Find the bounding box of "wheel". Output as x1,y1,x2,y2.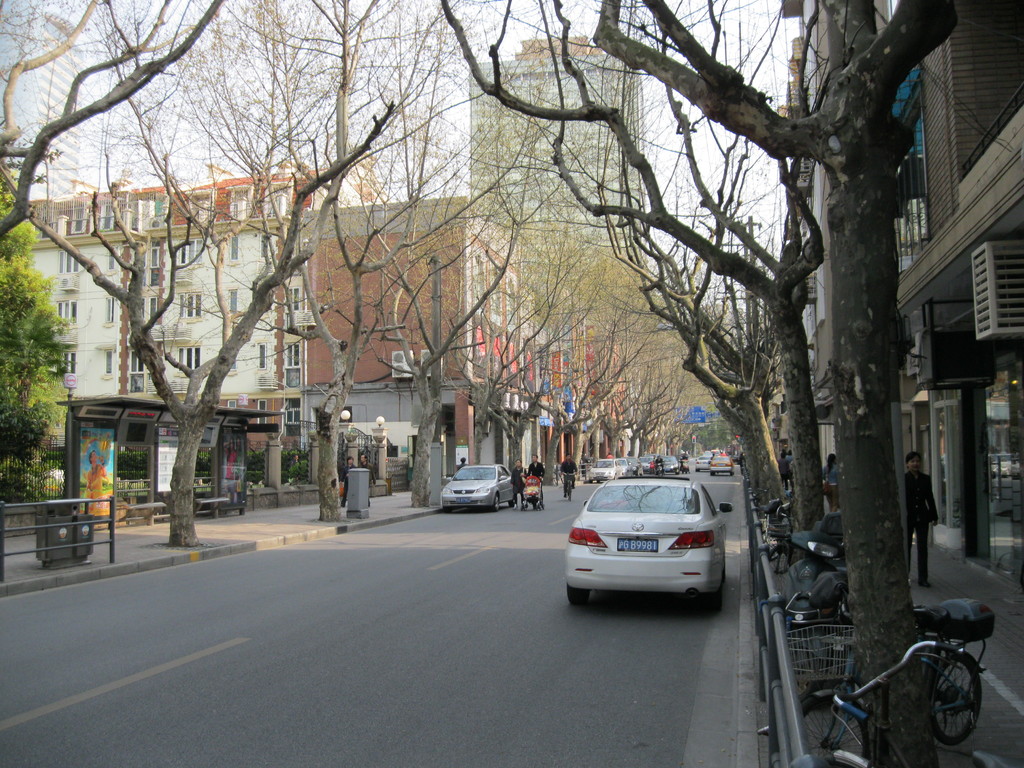
696,468,701,471.
